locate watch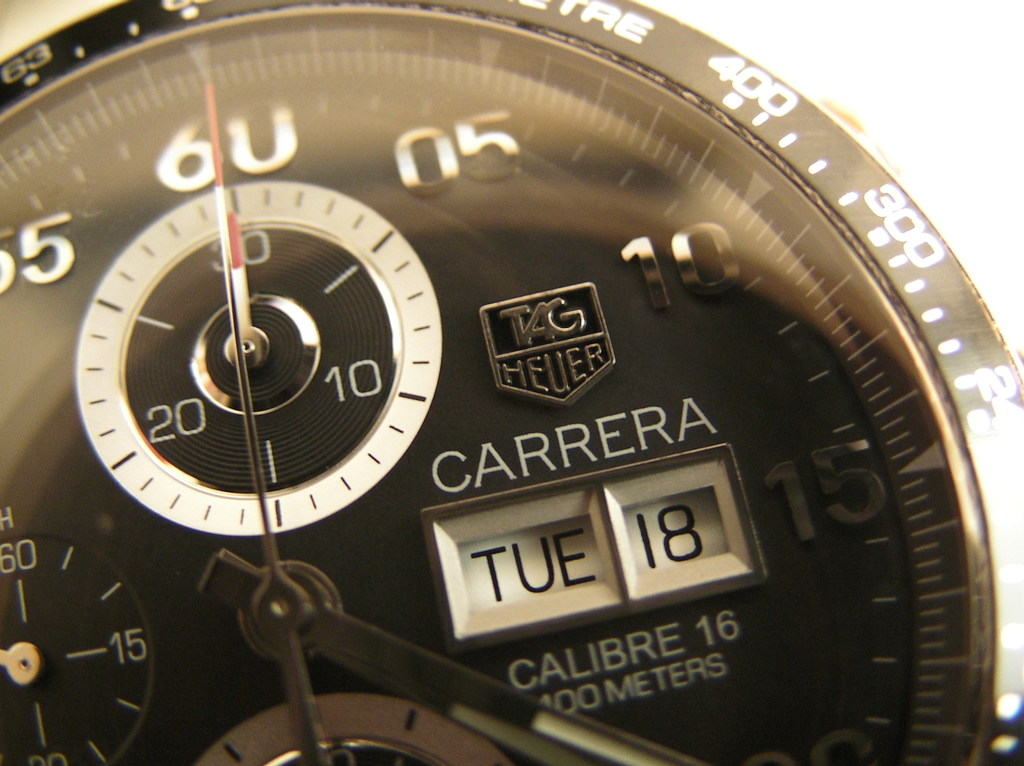
rect(0, 3, 1023, 761)
